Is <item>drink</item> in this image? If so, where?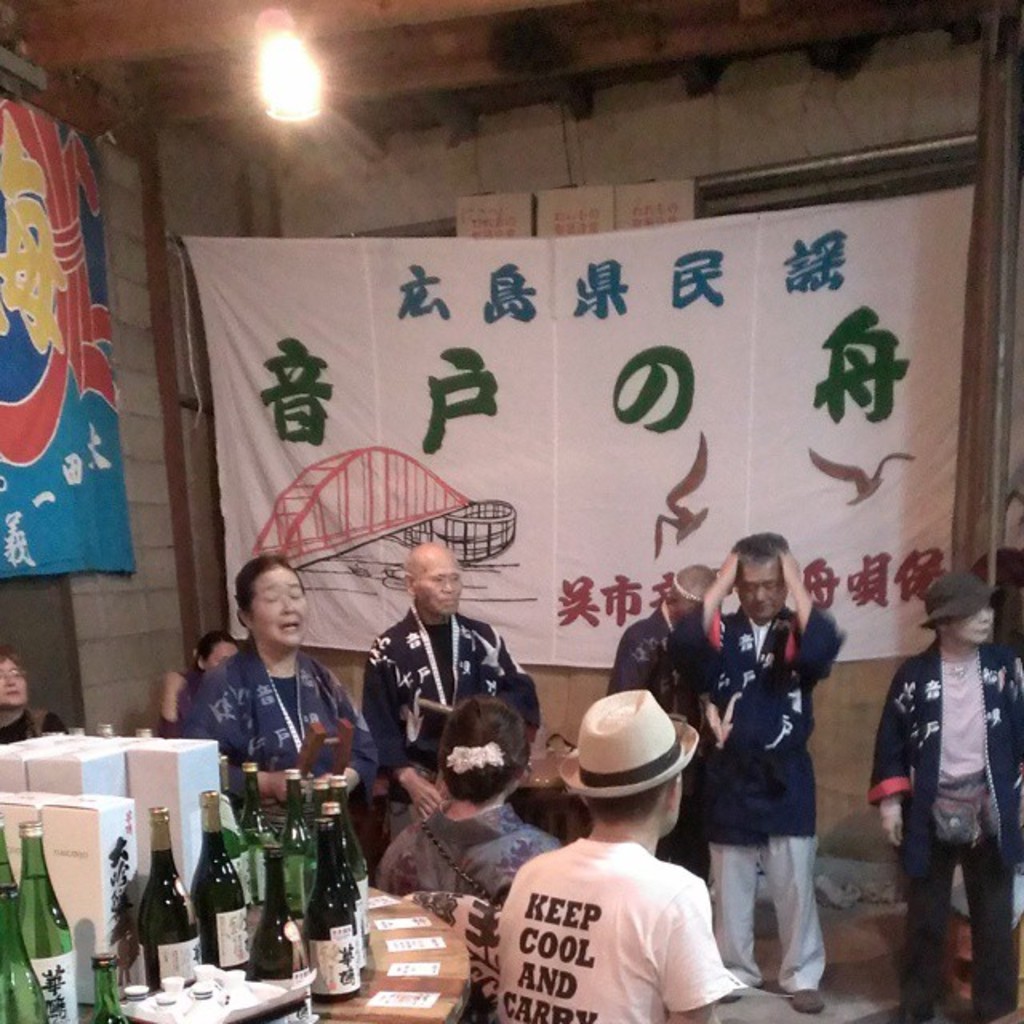
Yes, at bbox=[14, 872, 77, 1019].
